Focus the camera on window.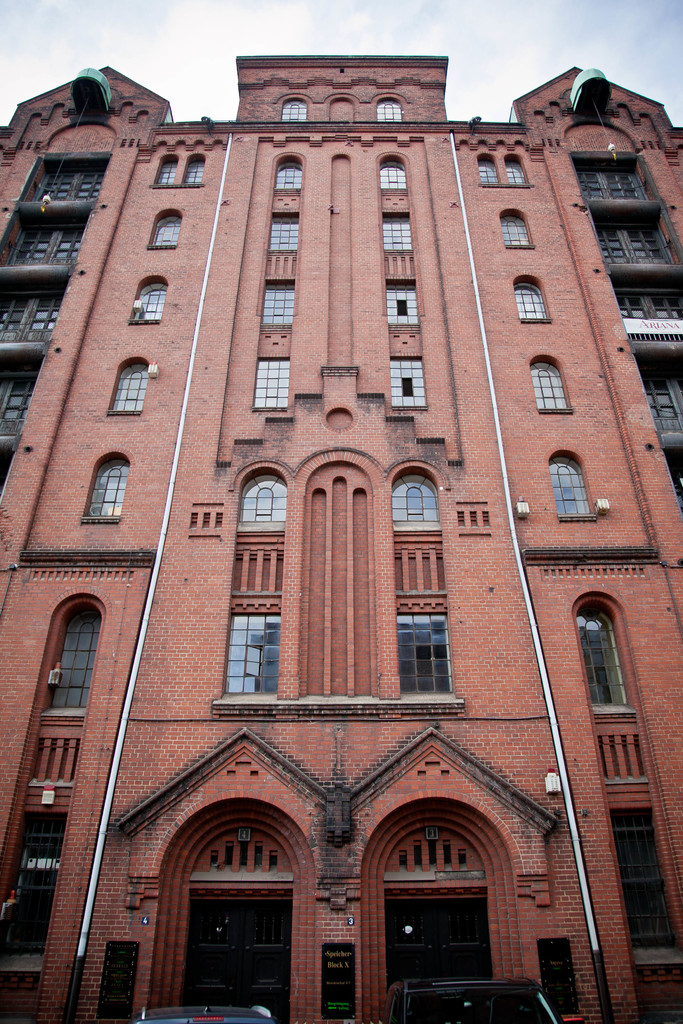
Focus region: [149,207,192,248].
